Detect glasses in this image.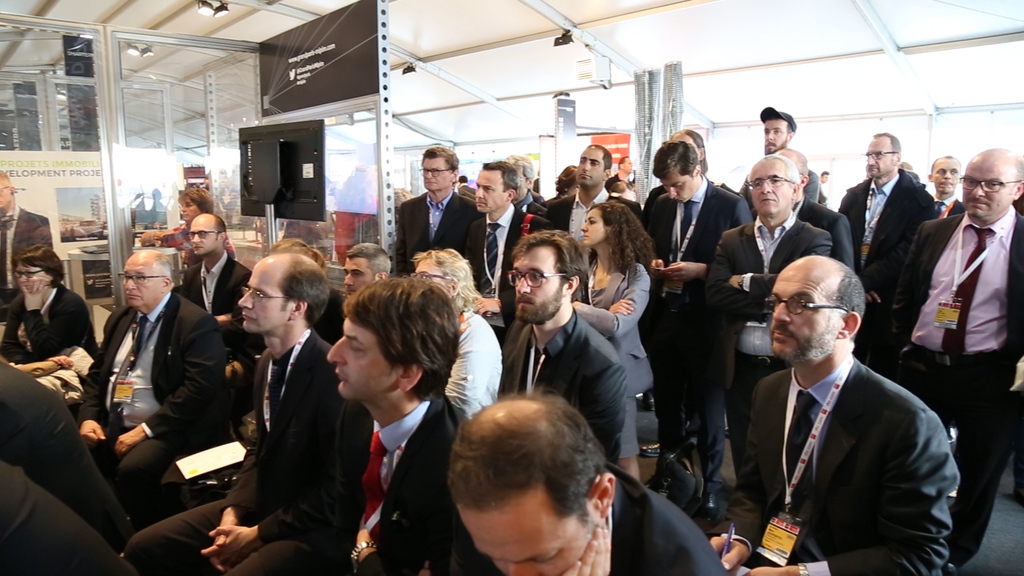
Detection: l=406, t=272, r=452, b=280.
